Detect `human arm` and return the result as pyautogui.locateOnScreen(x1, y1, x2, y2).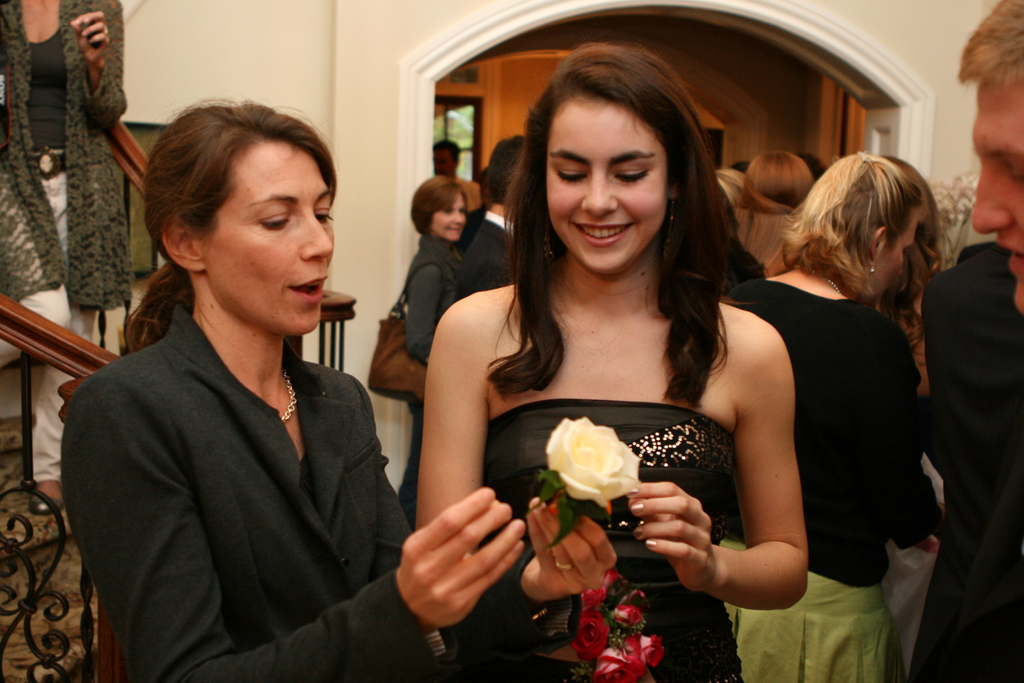
pyautogui.locateOnScreen(68, 0, 132, 135).
